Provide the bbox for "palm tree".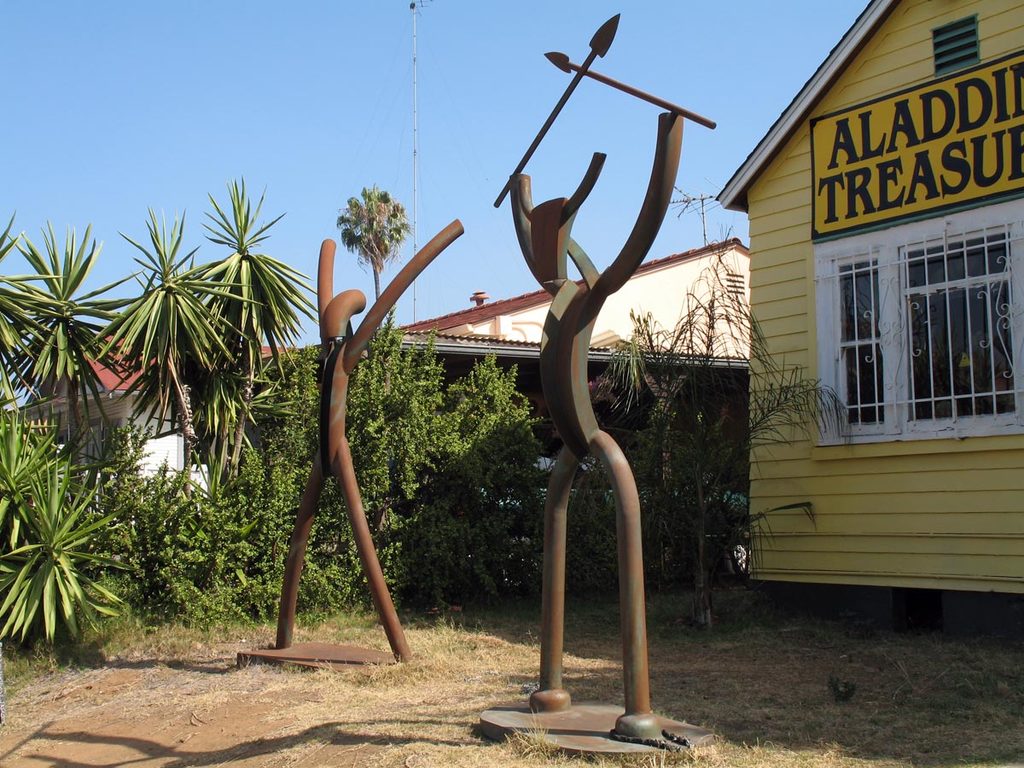
left=138, top=247, right=190, bottom=429.
